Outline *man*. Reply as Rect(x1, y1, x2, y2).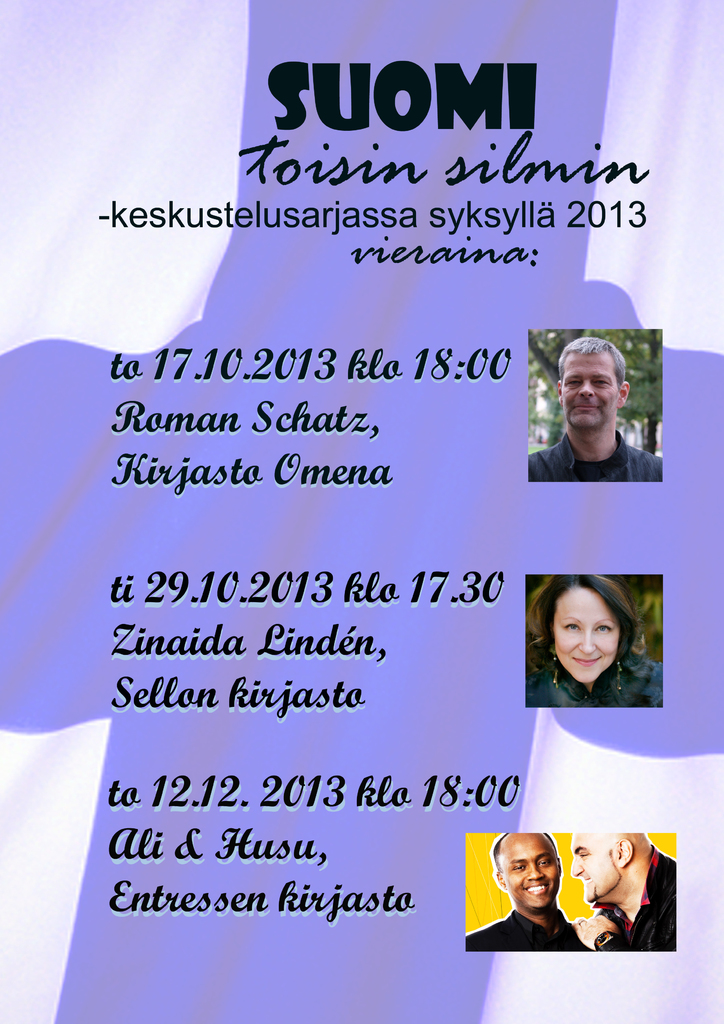
Rect(572, 826, 676, 961).
